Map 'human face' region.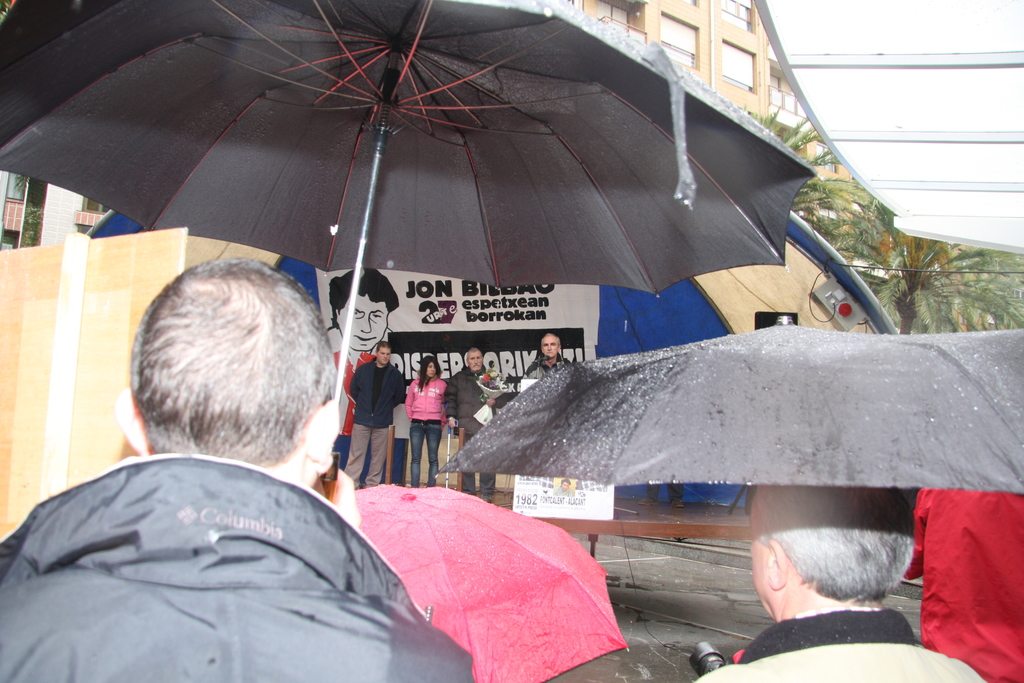
Mapped to x1=543 y1=336 x2=559 y2=359.
